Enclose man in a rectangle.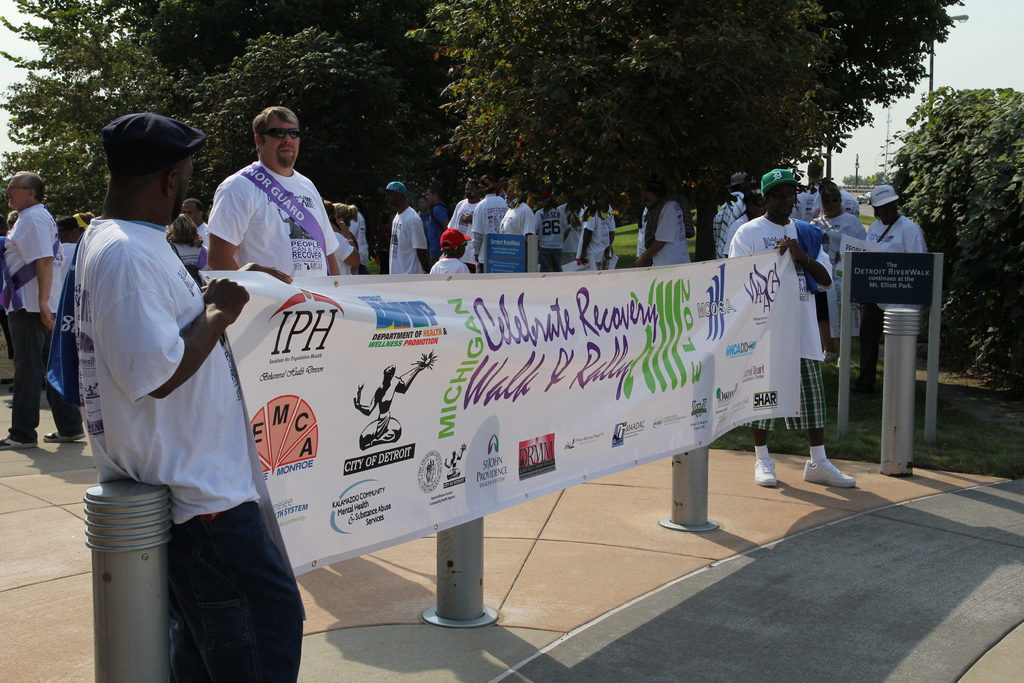
[left=52, top=217, right=80, bottom=284].
